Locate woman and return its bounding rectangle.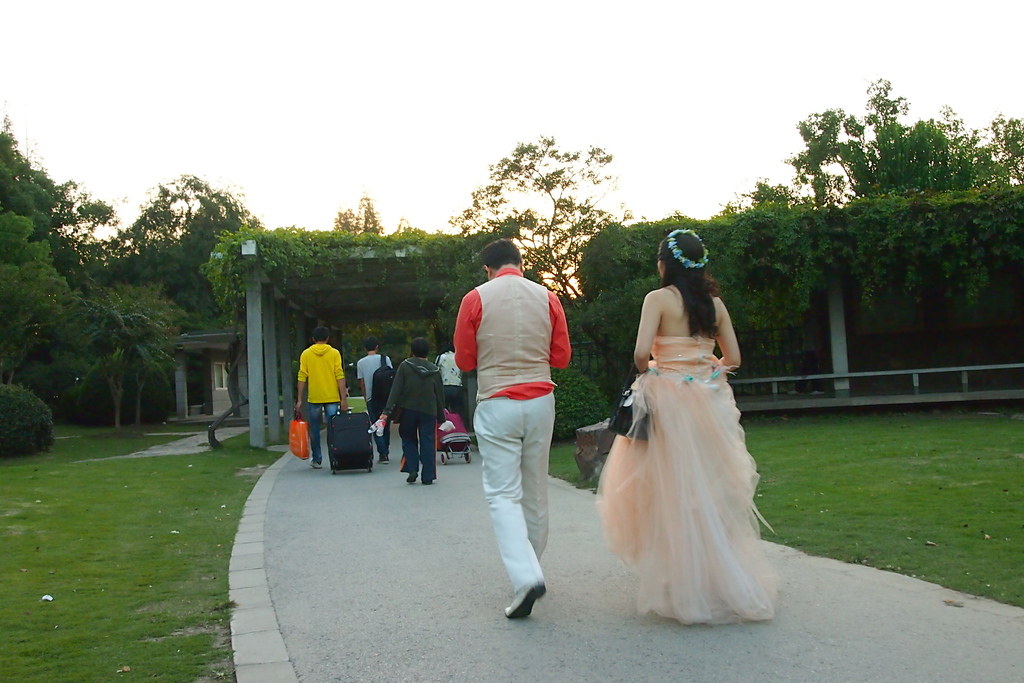
box=[595, 222, 776, 614].
